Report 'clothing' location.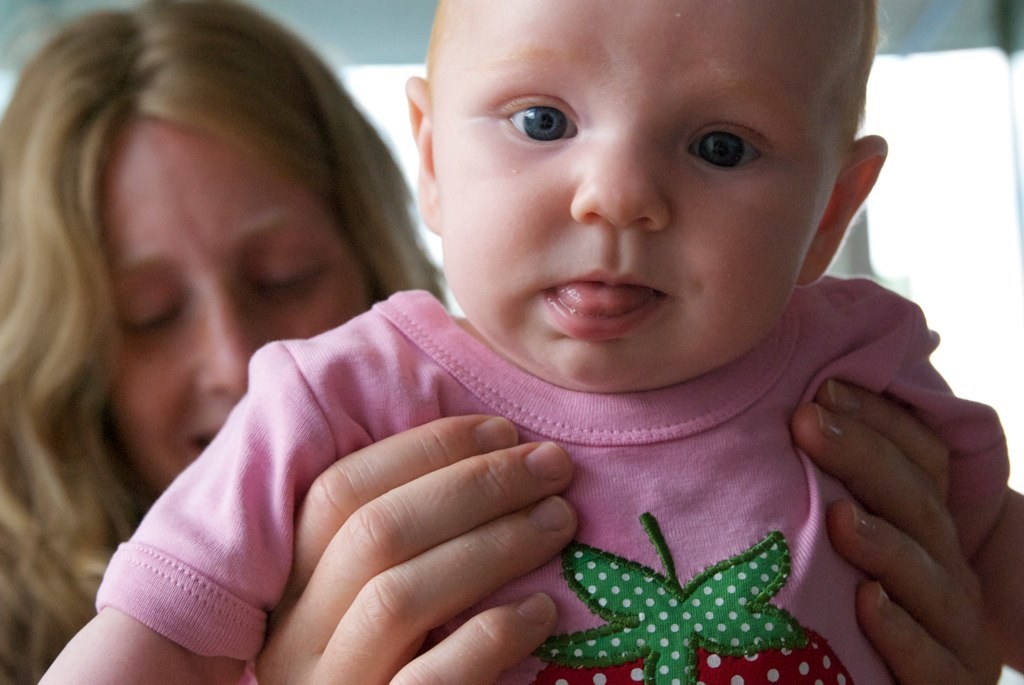
Report: <bbox>111, 143, 968, 684</bbox>.
